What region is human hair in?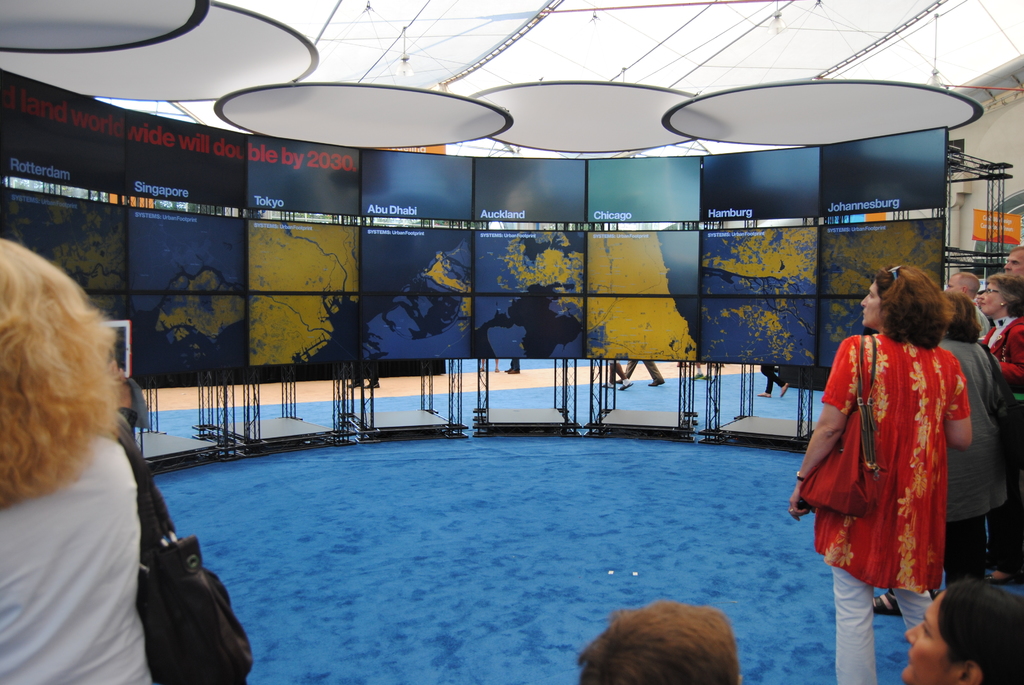
bbox(871, 261, 947, 344).
